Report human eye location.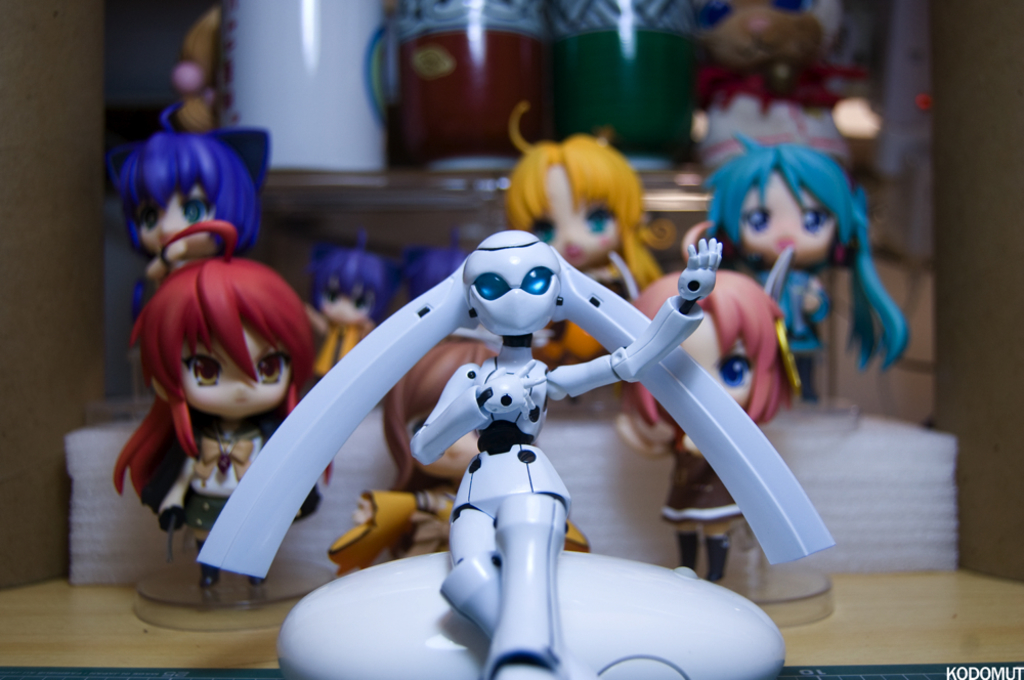
Report: 798 204 833 239.
